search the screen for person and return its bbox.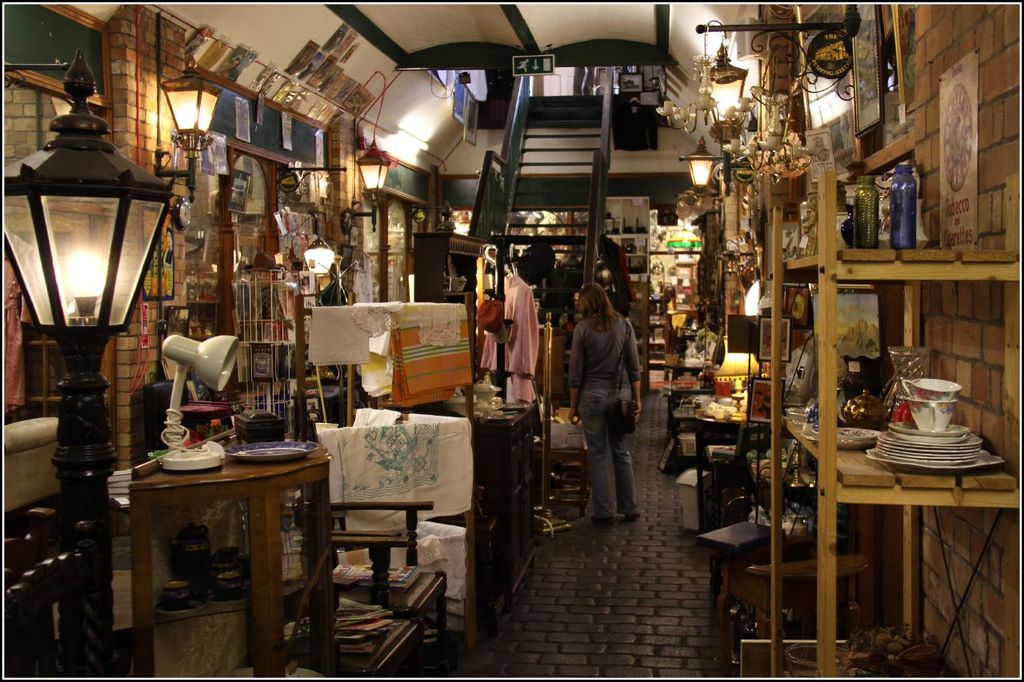
Found: {"x1": 565, "y1": 278, "x2": 652, "y2": 536}.
